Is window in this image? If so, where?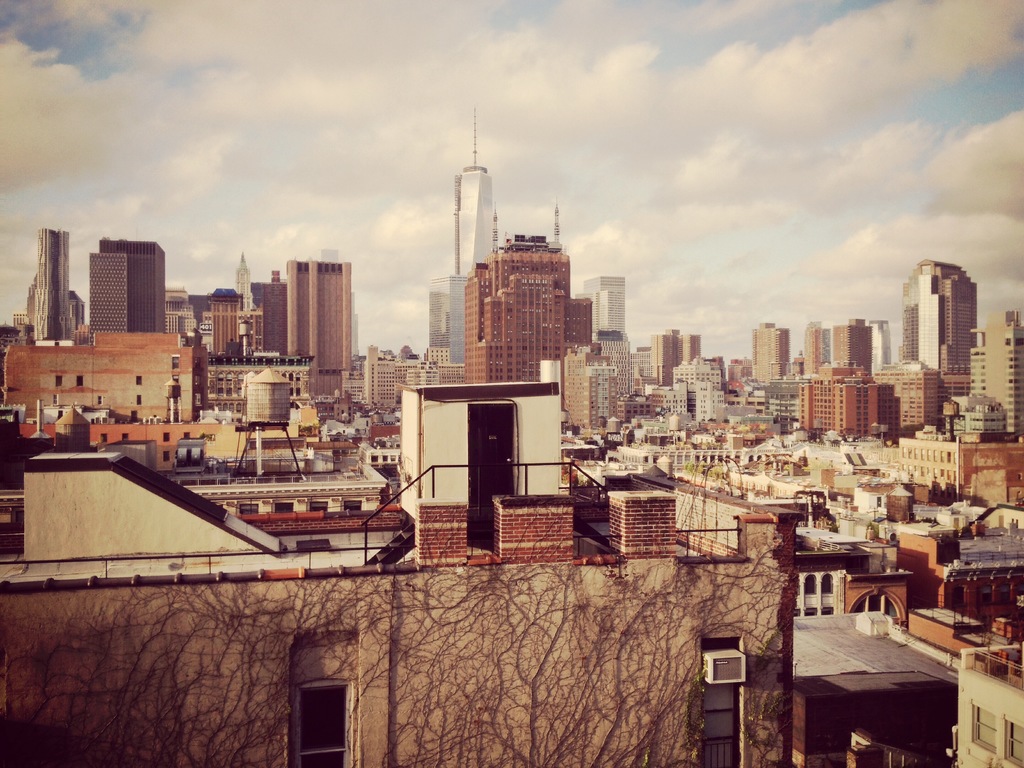
Yes, at Rect(97, 433, 108, 444).
